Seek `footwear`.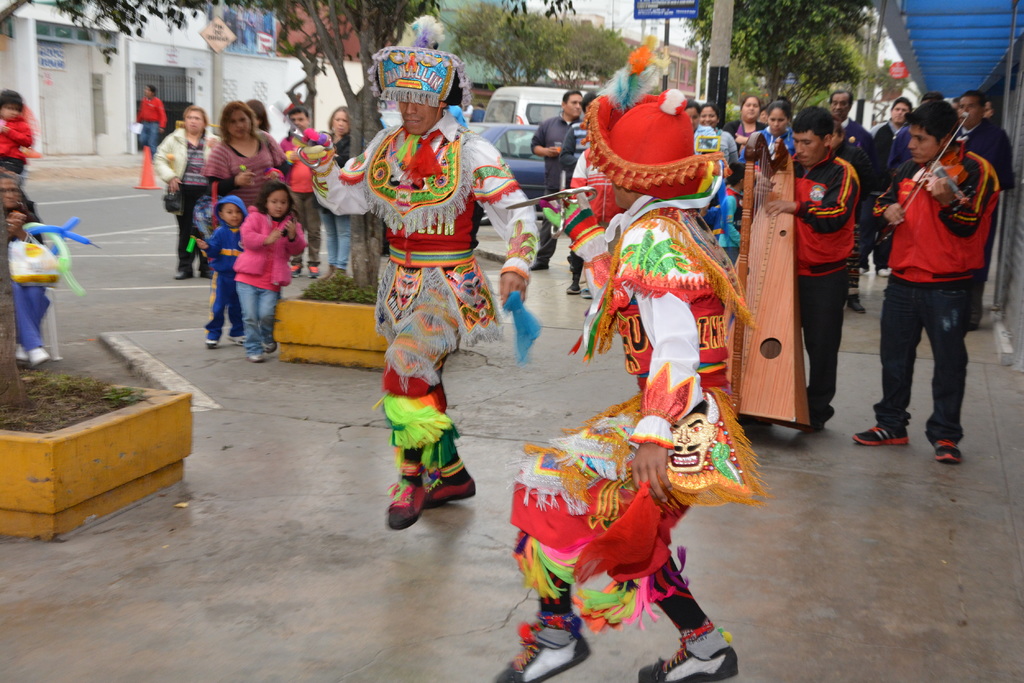
[640, 620, 739, 682].
